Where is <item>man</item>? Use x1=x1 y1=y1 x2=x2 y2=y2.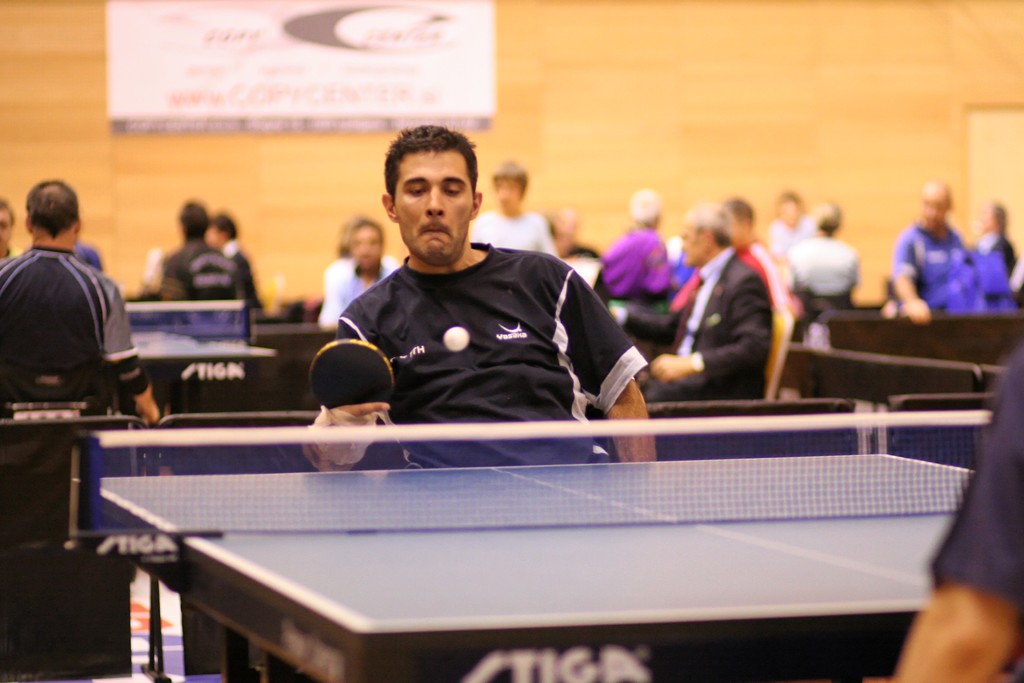
x1=321 y1=215 x2=396 y2=324.
